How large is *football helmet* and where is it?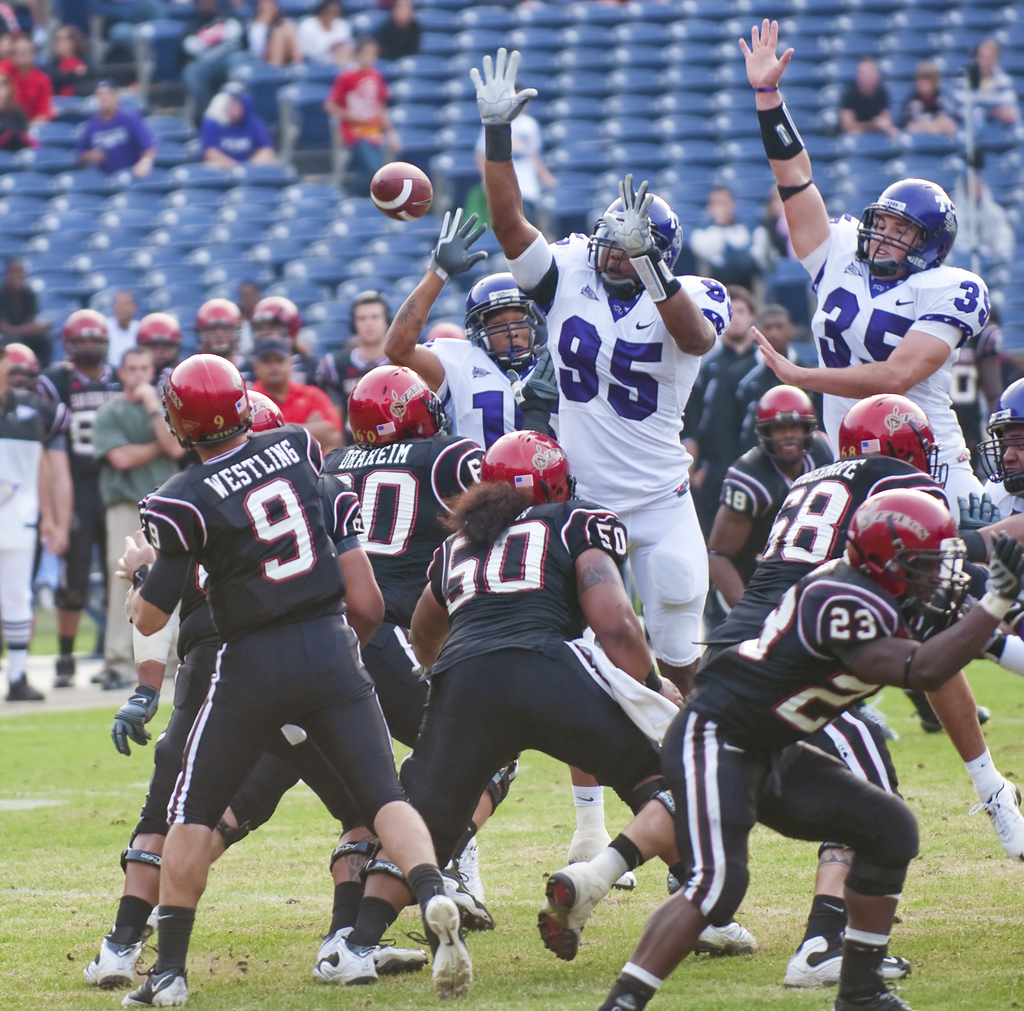
Bounding box: detection(135, 311, 180, 368).
